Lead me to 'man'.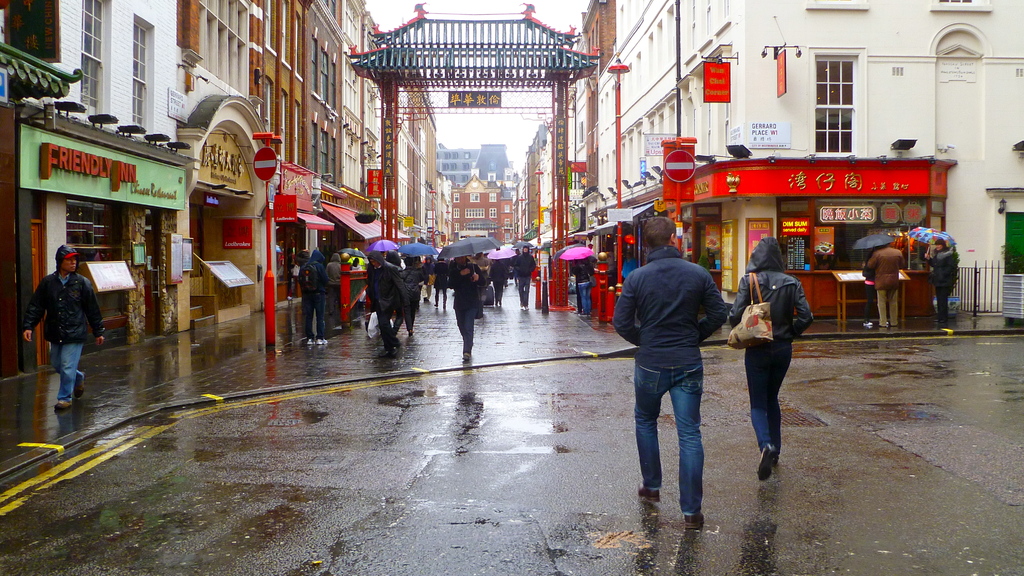
Lead to <region>706, 252, 716, 268</region>.
